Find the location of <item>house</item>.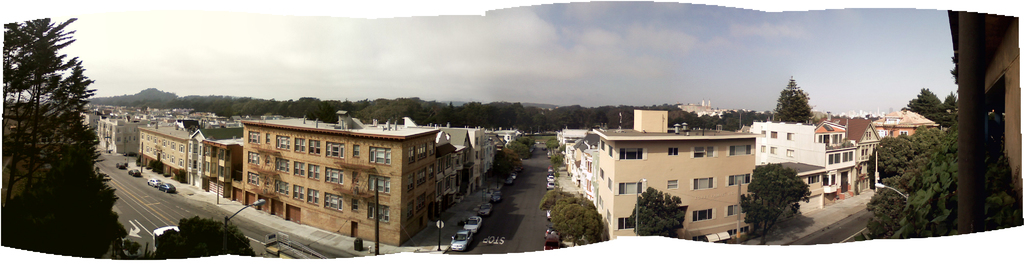
Location: <box>568,109,757,234</box>.
